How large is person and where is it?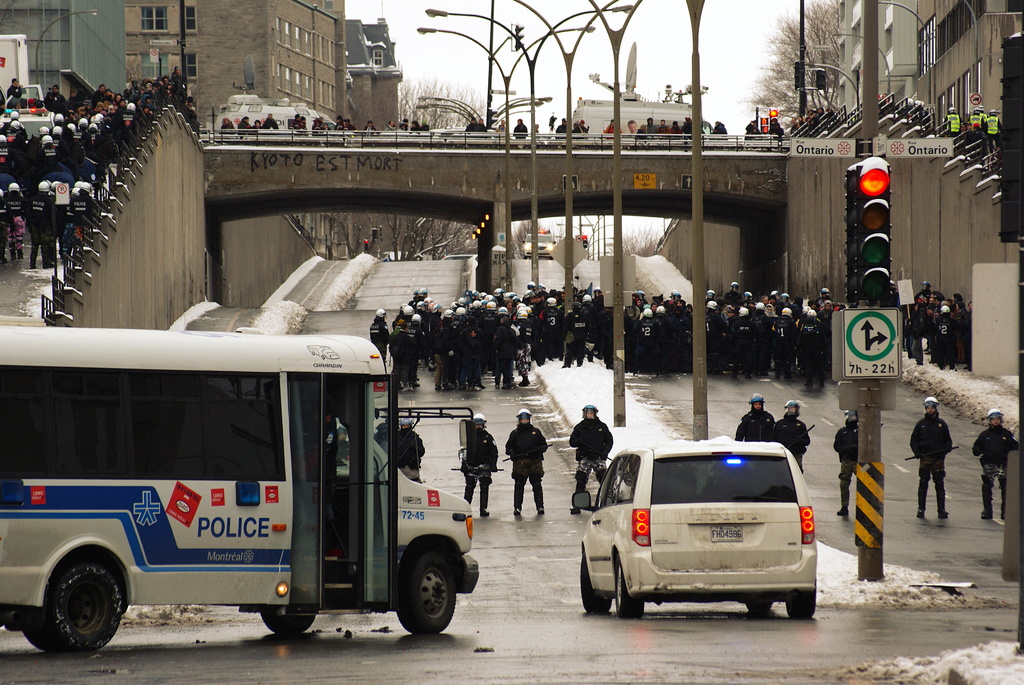
Bounding box: <bbox>784, 400, 806, 468</bbox>.
